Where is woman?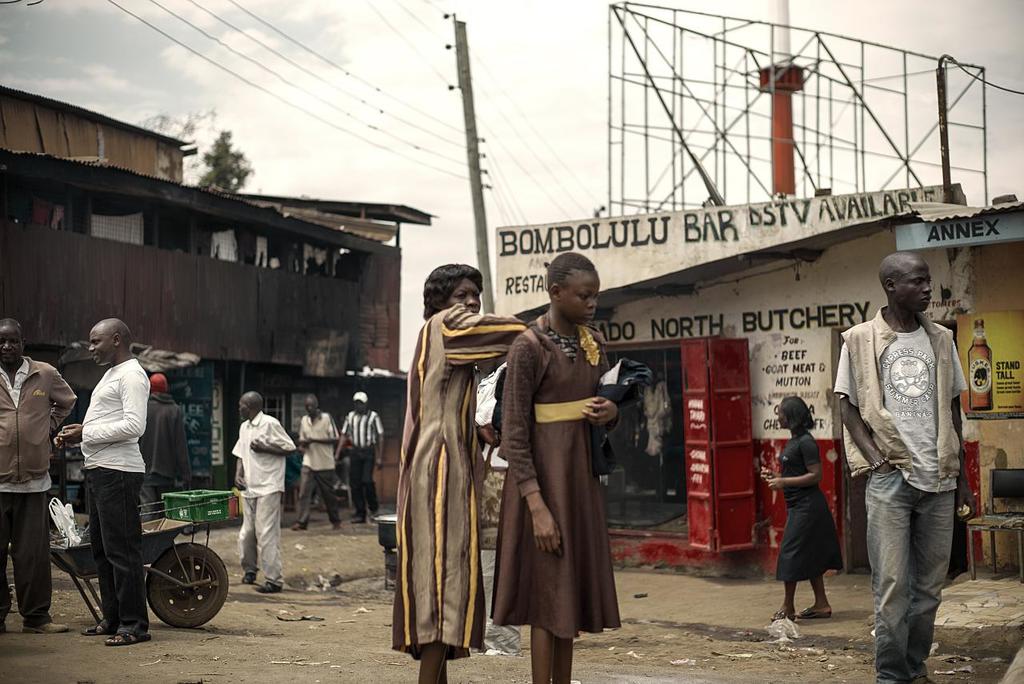
[x1=757, y1=394, x2=850, y2=616].
